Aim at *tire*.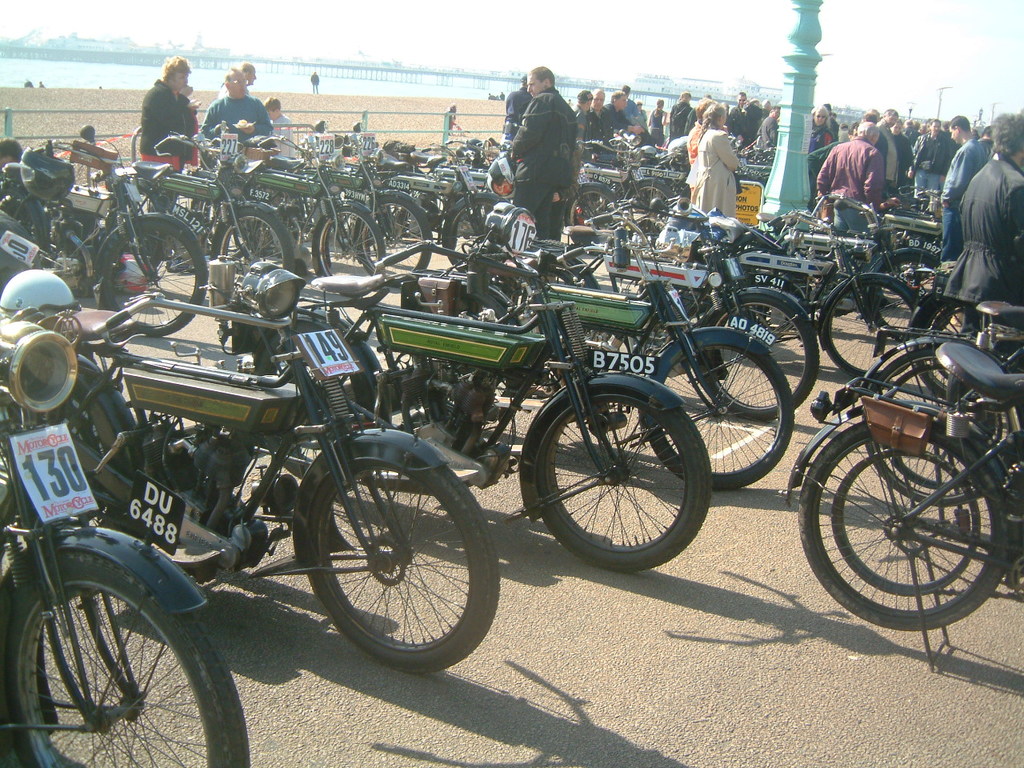
Aimed at (37, 379, 122, 530).
